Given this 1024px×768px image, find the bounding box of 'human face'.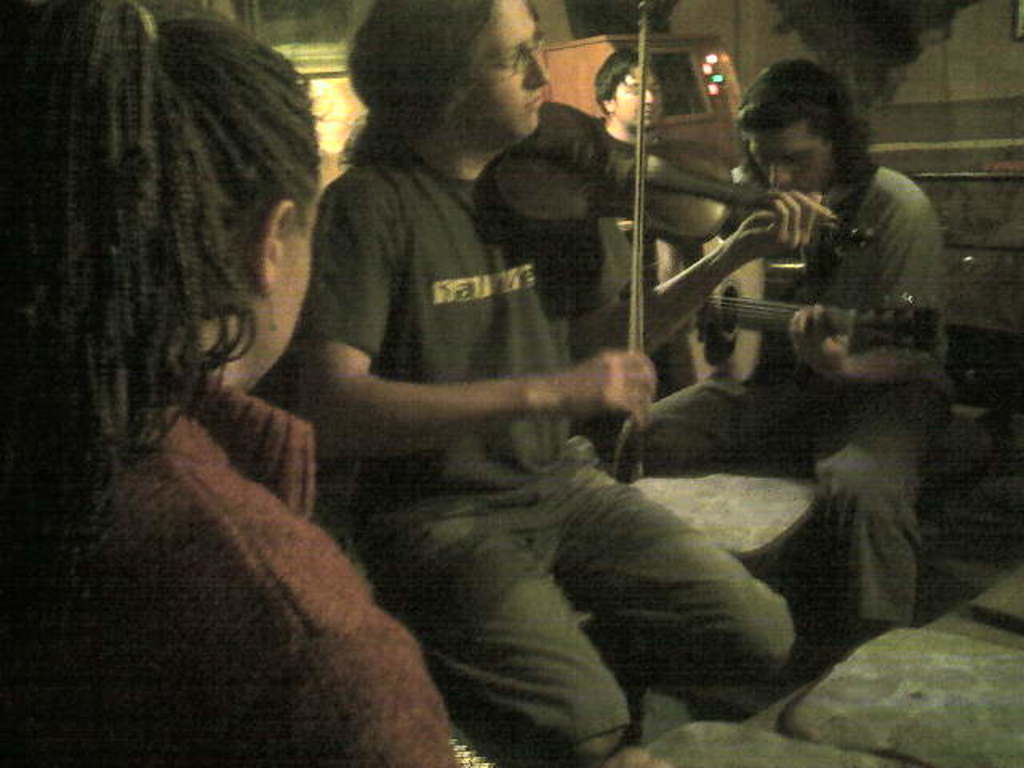
region(613, 64, 664, 133).
